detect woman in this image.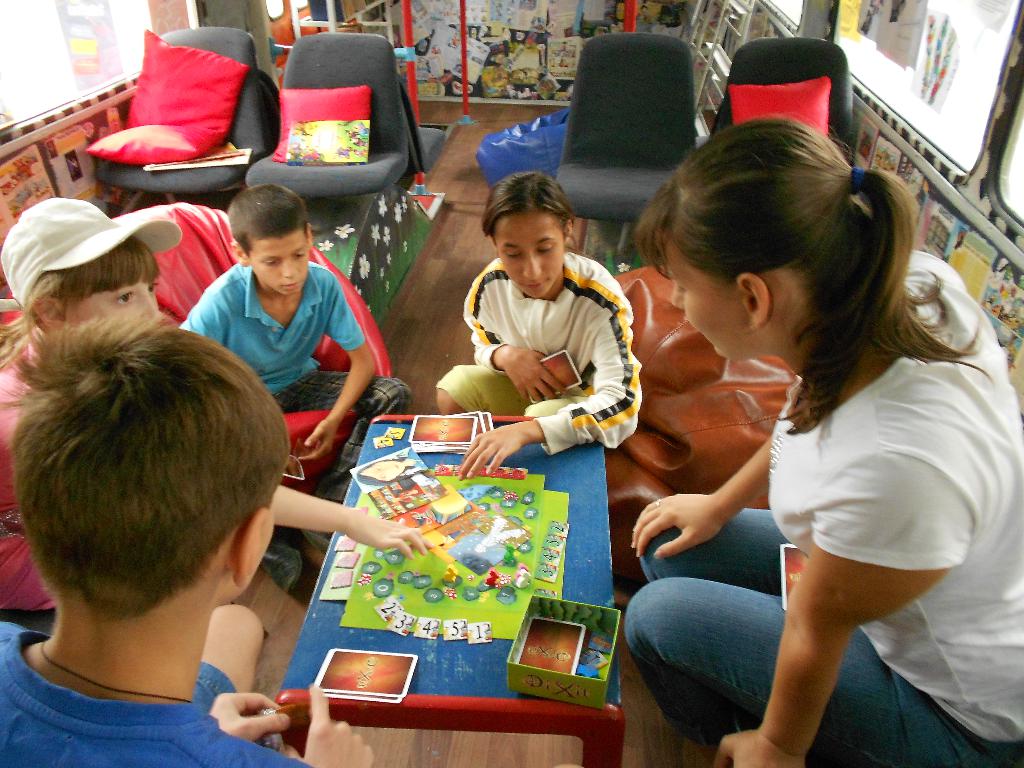
Detection: <box>556,100,977,756</box>.
